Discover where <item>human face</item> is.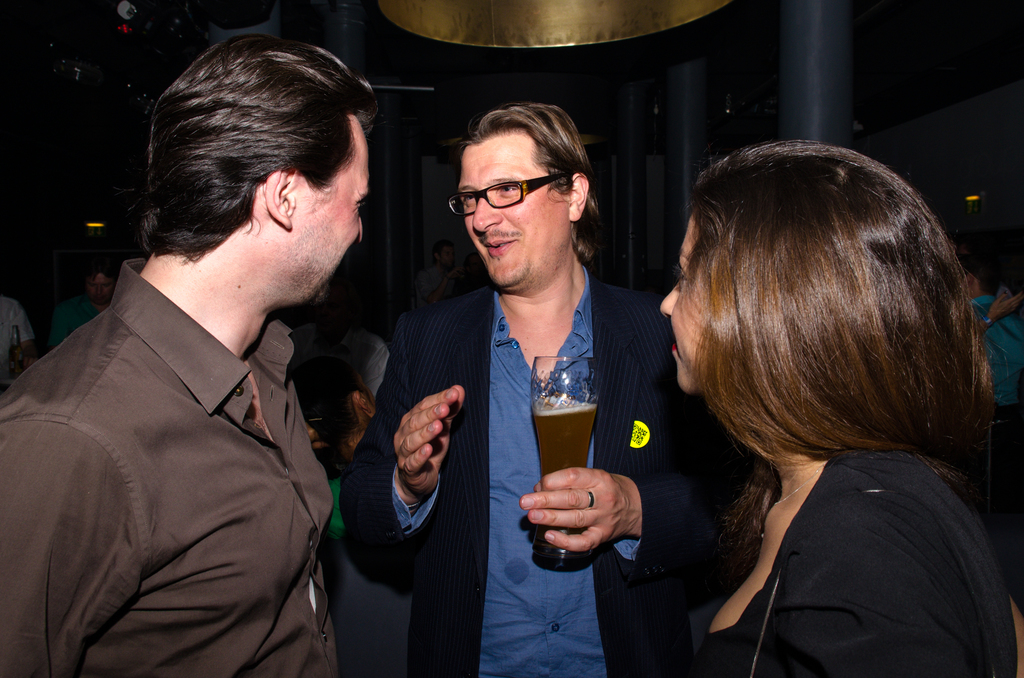
Discovered at box=[294, 118, 374, 318].
